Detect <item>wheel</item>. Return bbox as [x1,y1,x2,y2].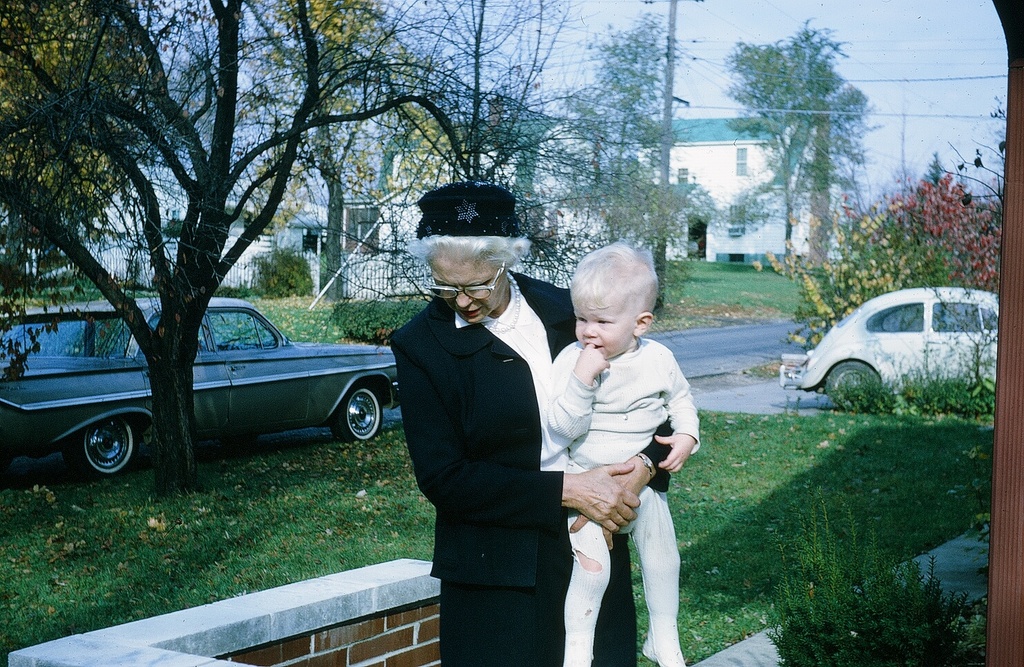
[333,384,381,438].
